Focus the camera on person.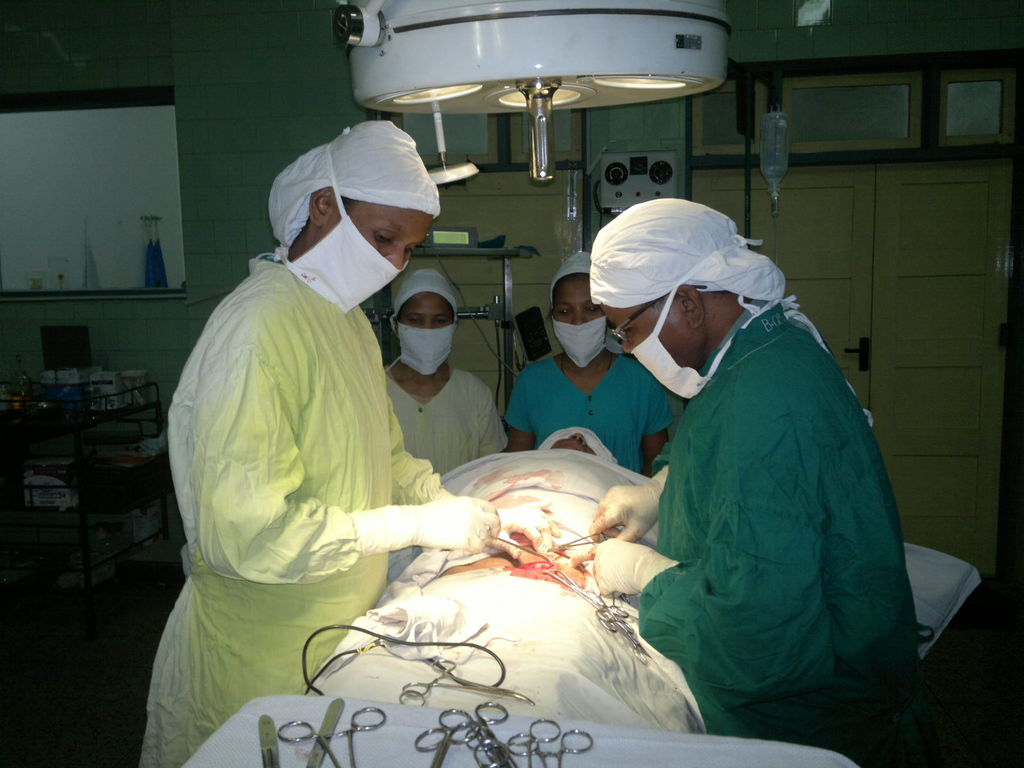
Focus region: {"x1": 385, "y1": 266, "x2": 515, "y2": 477}.
